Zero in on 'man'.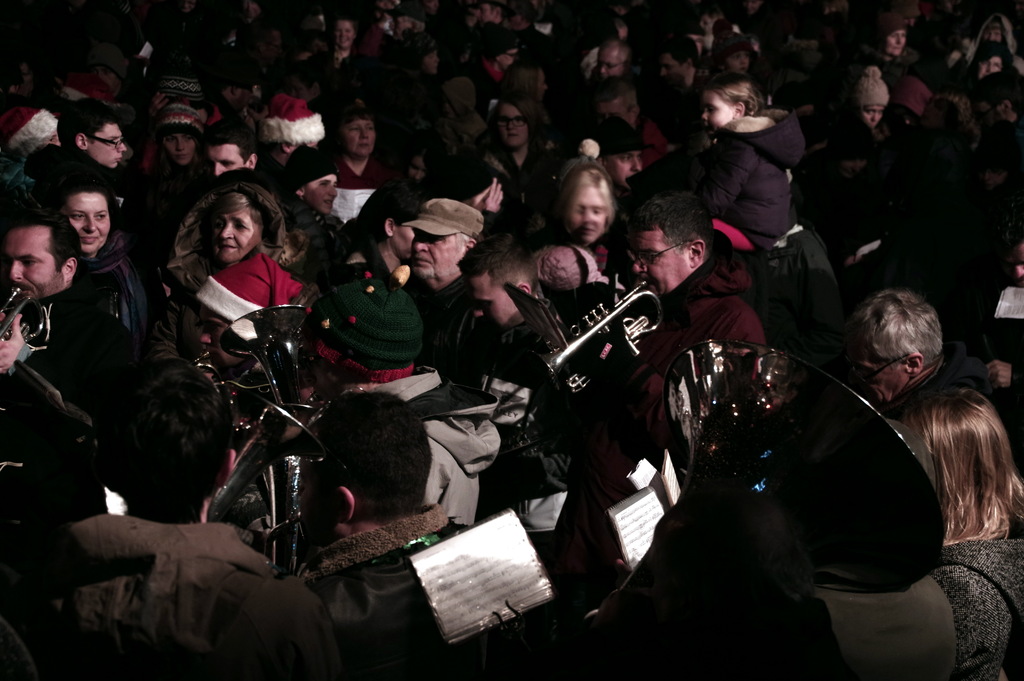
Zeroed in: <bbox>484, 81, 564, 192</bbox>.
